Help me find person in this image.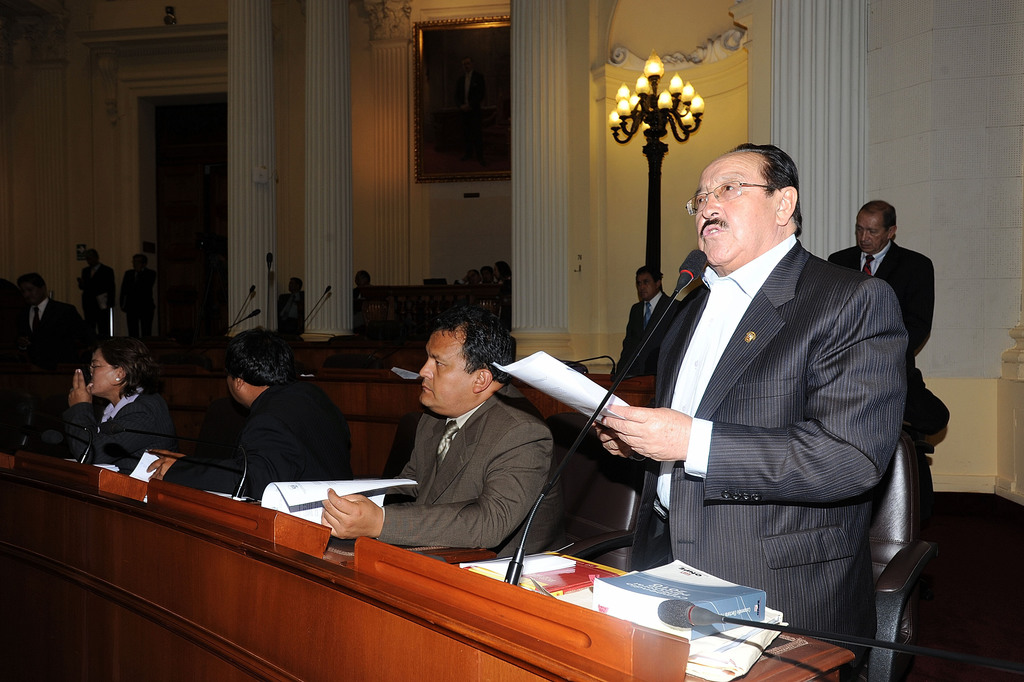
Found it: region(320, 308, 549, 548).
